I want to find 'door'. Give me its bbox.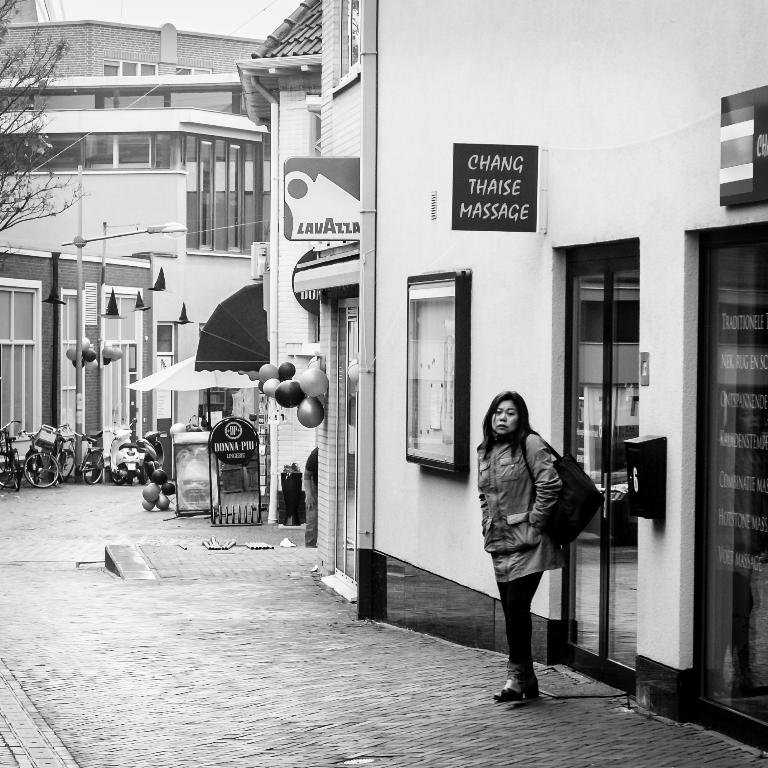
detection(558, 242, 641, 693).
